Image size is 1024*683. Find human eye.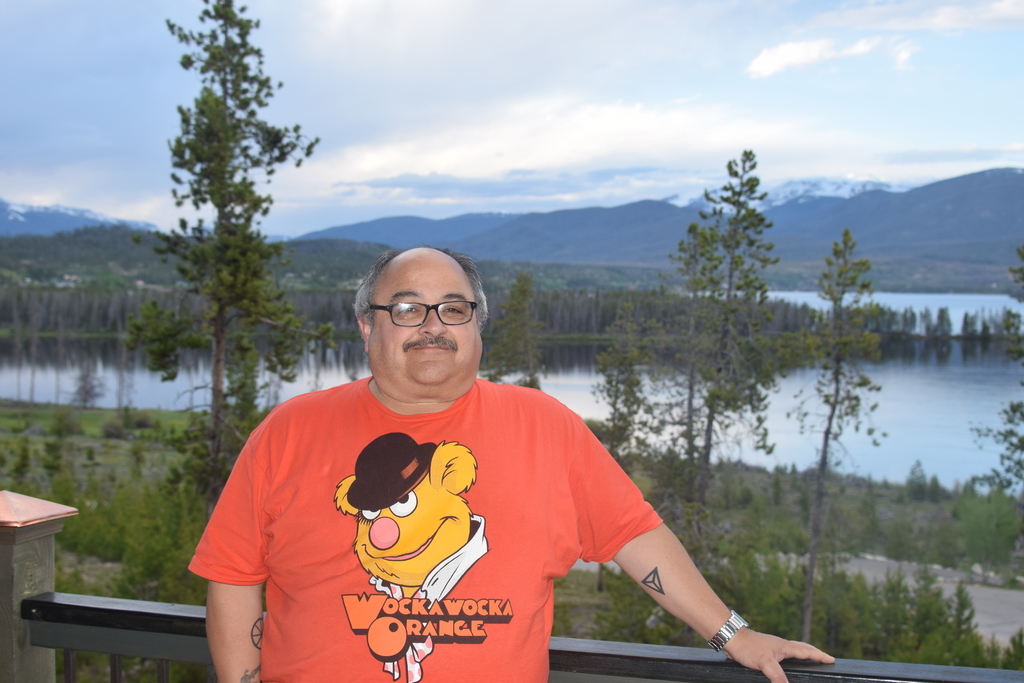
<region>437, 302, 465, 317</region>.
